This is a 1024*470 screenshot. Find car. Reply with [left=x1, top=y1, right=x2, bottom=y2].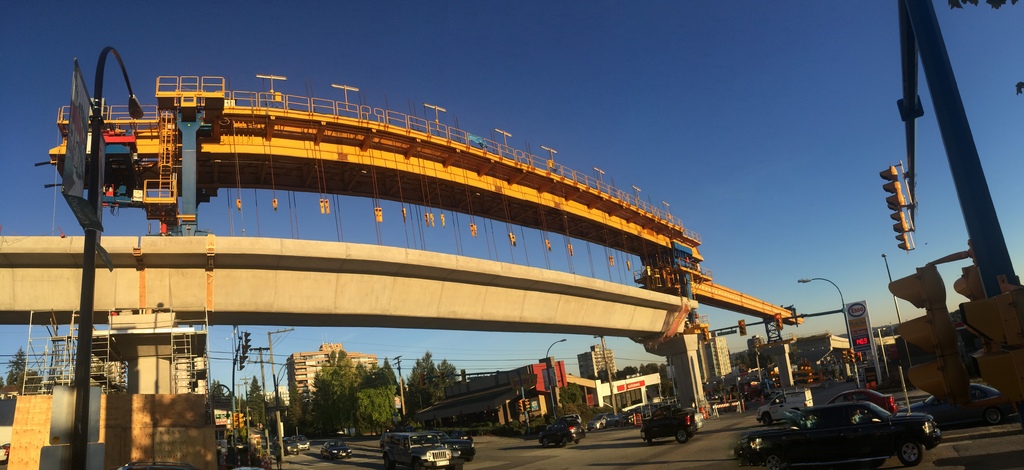
[left=538, top=418, right=585, bottom=448].
